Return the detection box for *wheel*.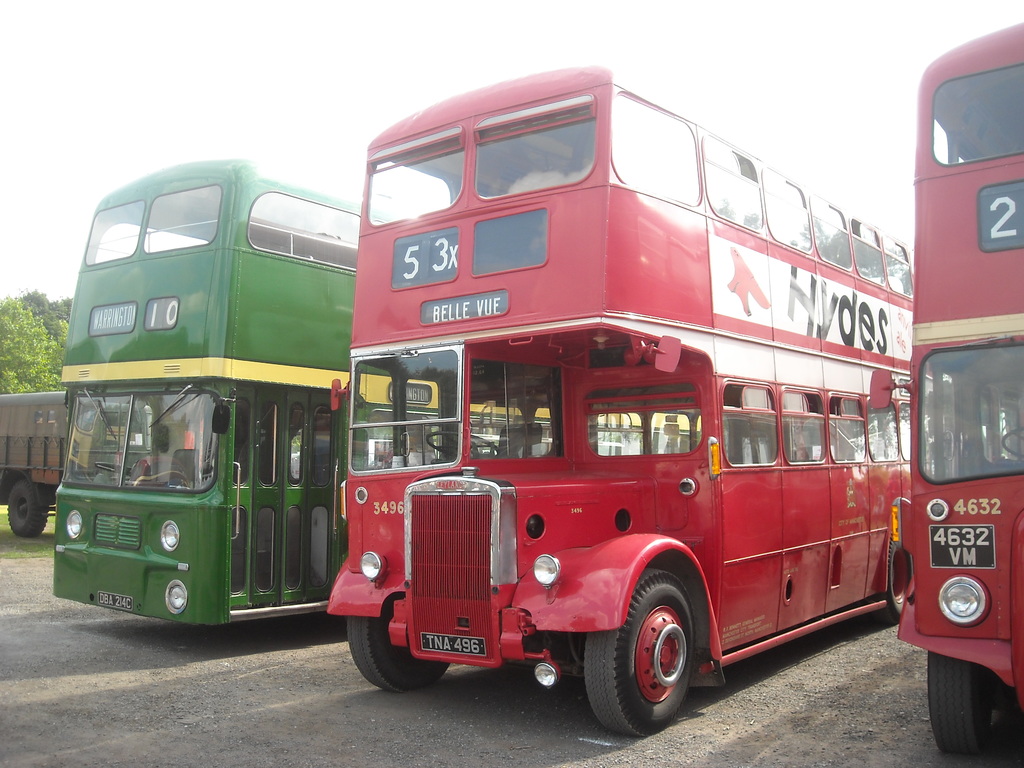
Rect(8, 478, 47, 539).
